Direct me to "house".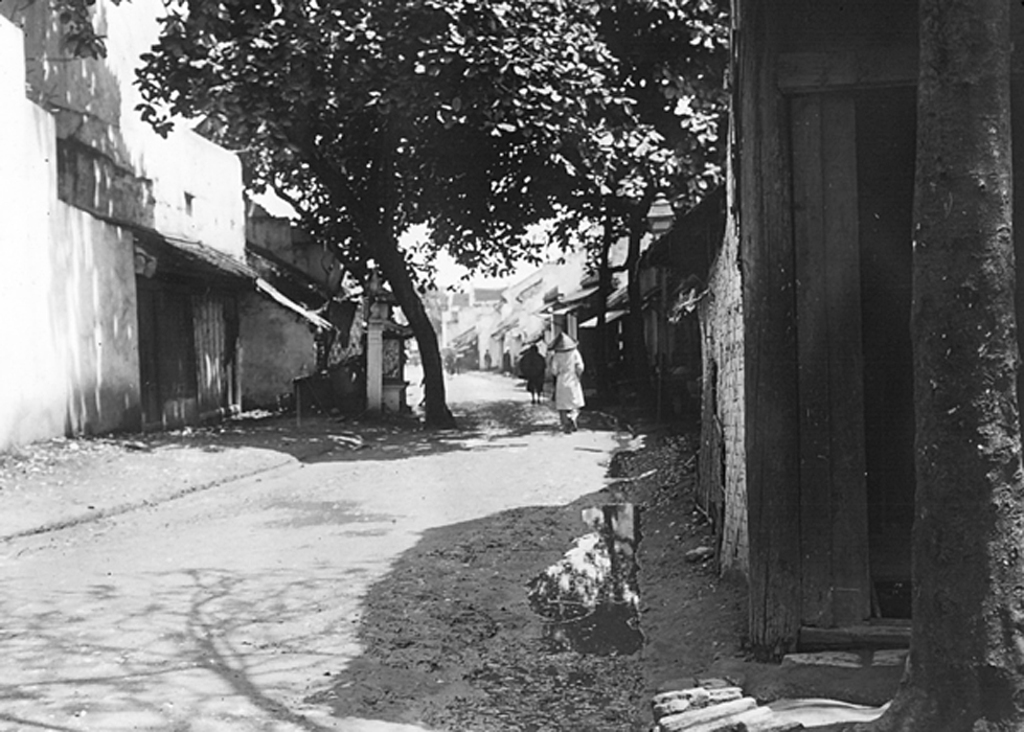
Direction: 666,0,1023,654.
